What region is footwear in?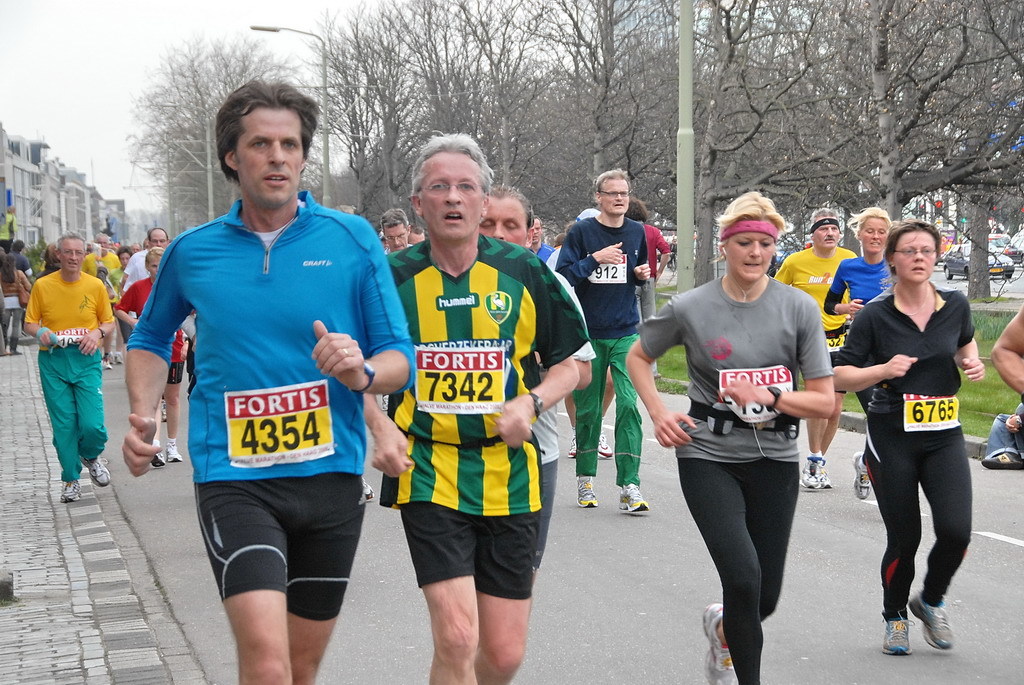
region(576, 475, 594, 507).
